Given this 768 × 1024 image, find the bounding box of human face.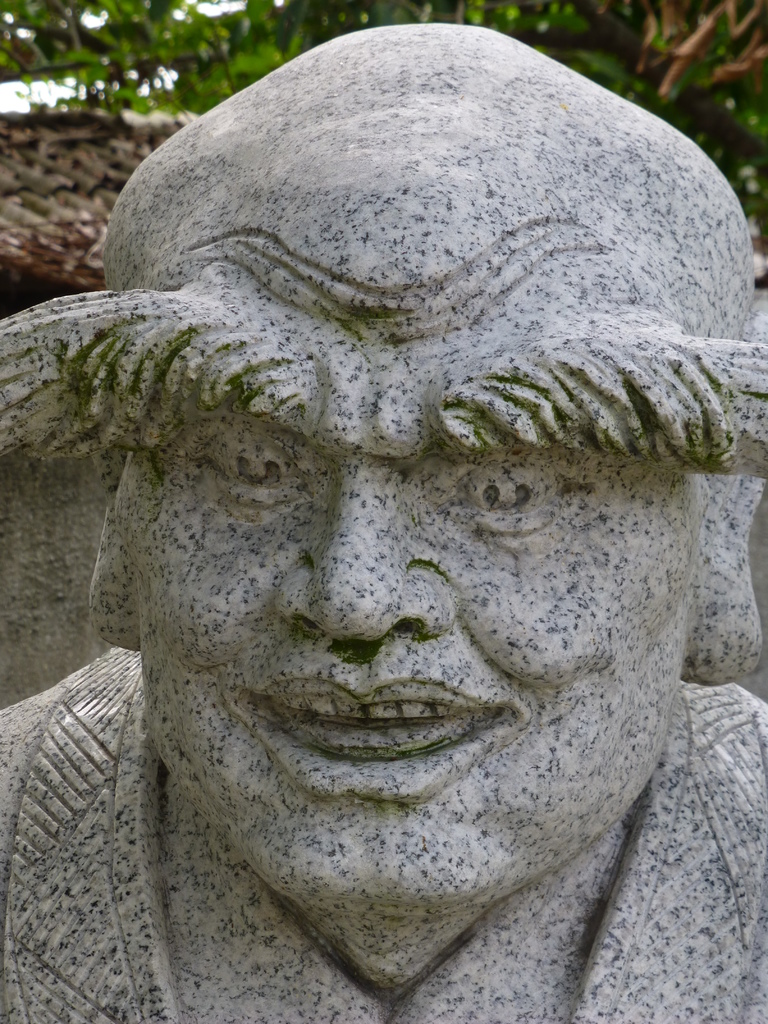
left=90, top=225, right=678, bottom=882.
